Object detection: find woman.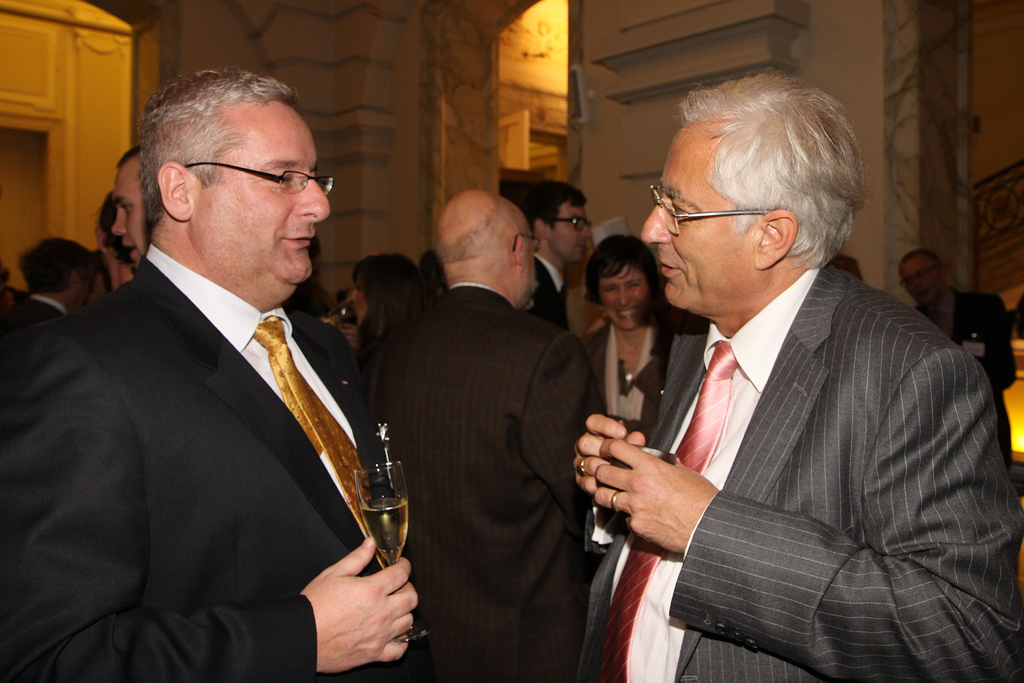
{"x1": 326, "y1": 254, "x2": 425, "y2": 364}.
